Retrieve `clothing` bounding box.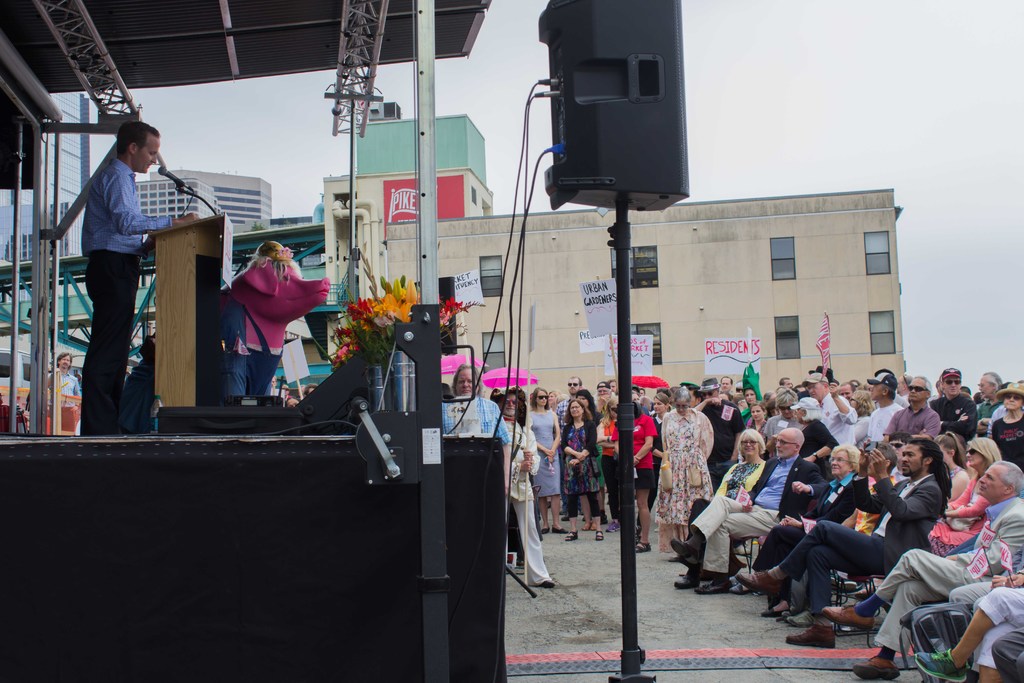
Bounding box: [483, 421, 552, 593].
